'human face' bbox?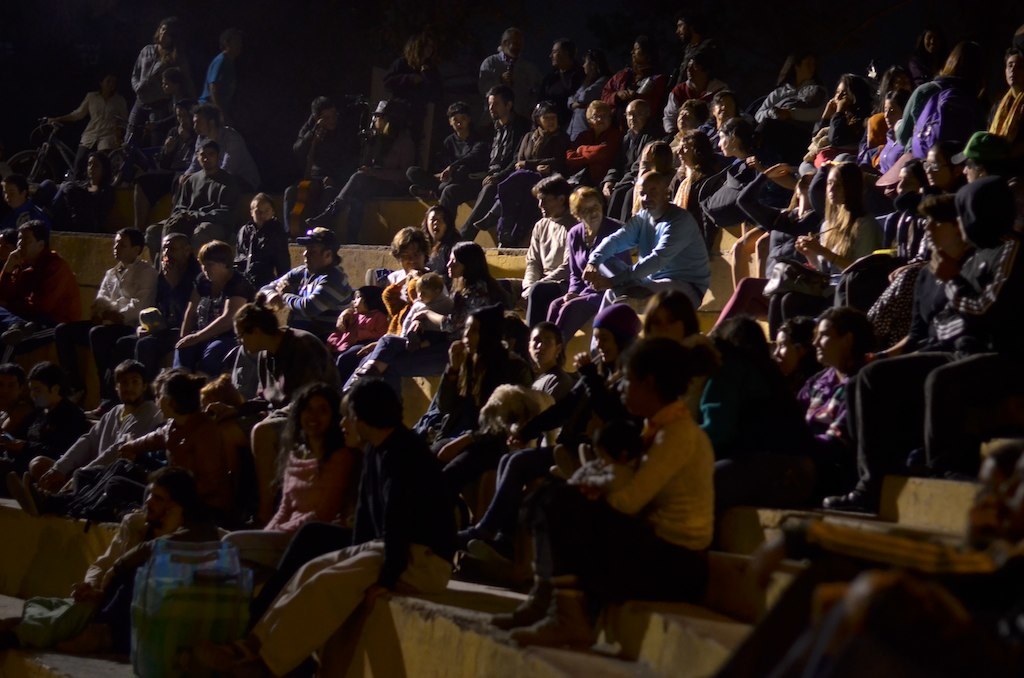
639:183:652:207
